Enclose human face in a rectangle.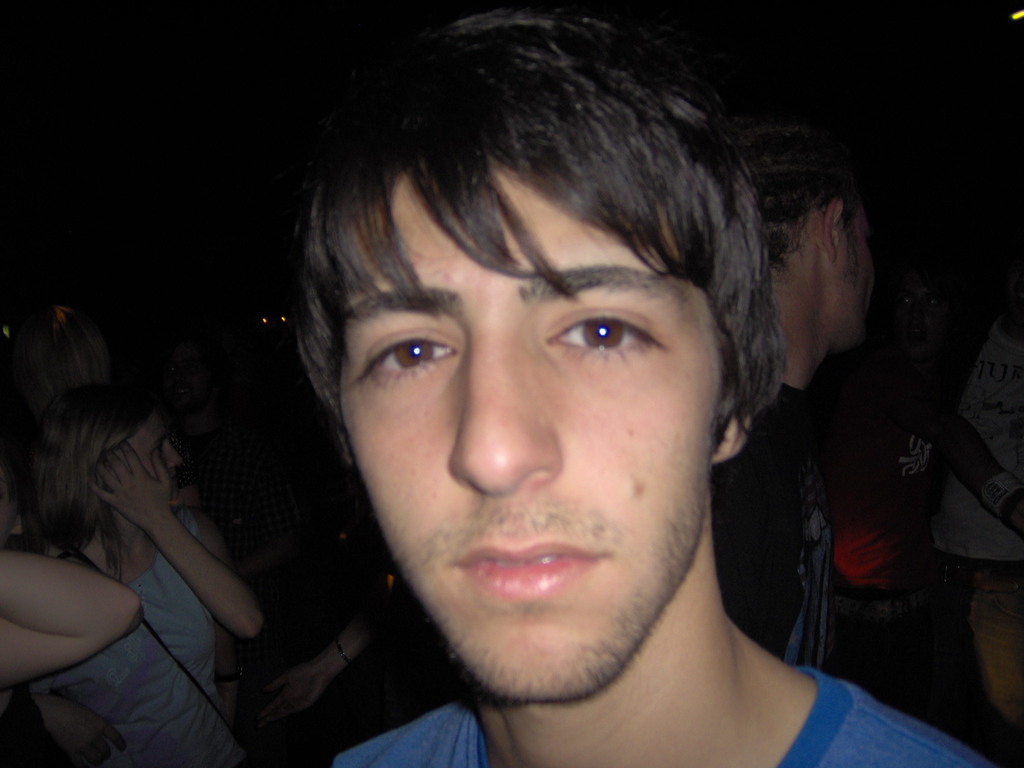
crop(890, 275, 947, 356).
